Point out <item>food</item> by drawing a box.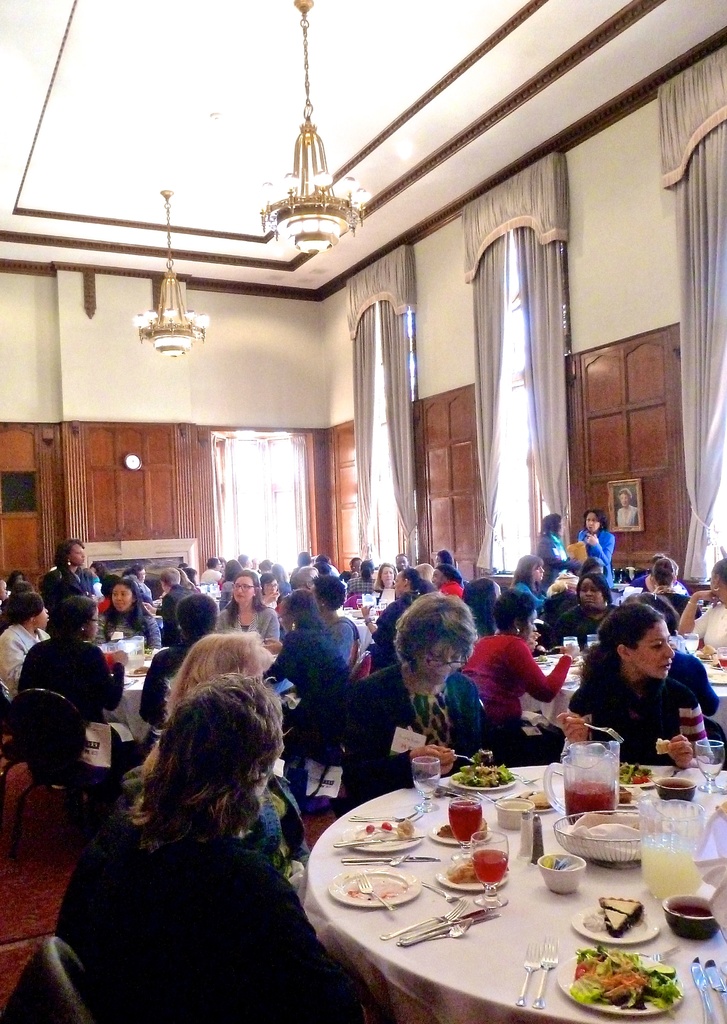
365, 825, 375, 834.
